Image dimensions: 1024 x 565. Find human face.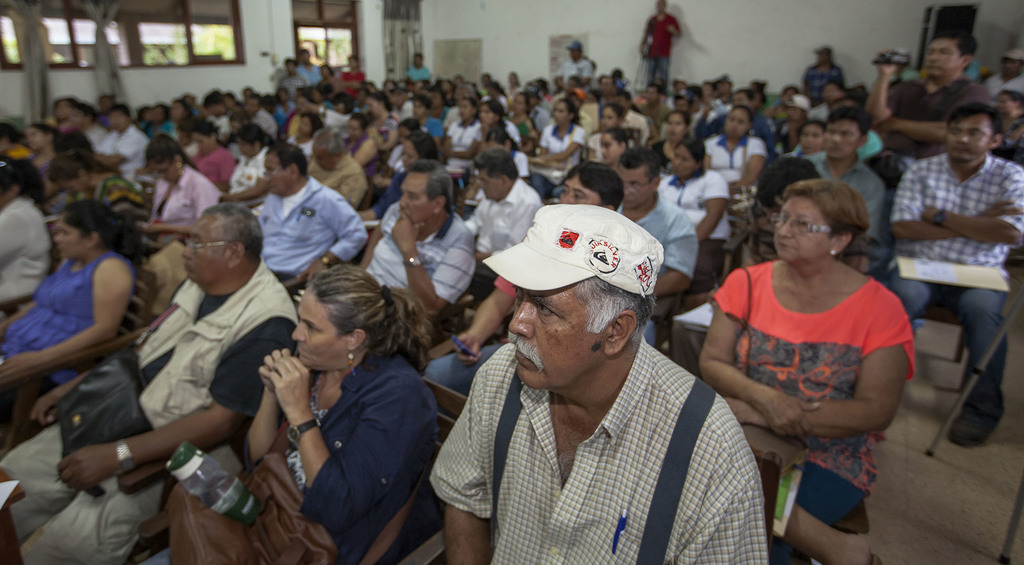
(x1=1002, y1=55, x2=1018, y2=76).
